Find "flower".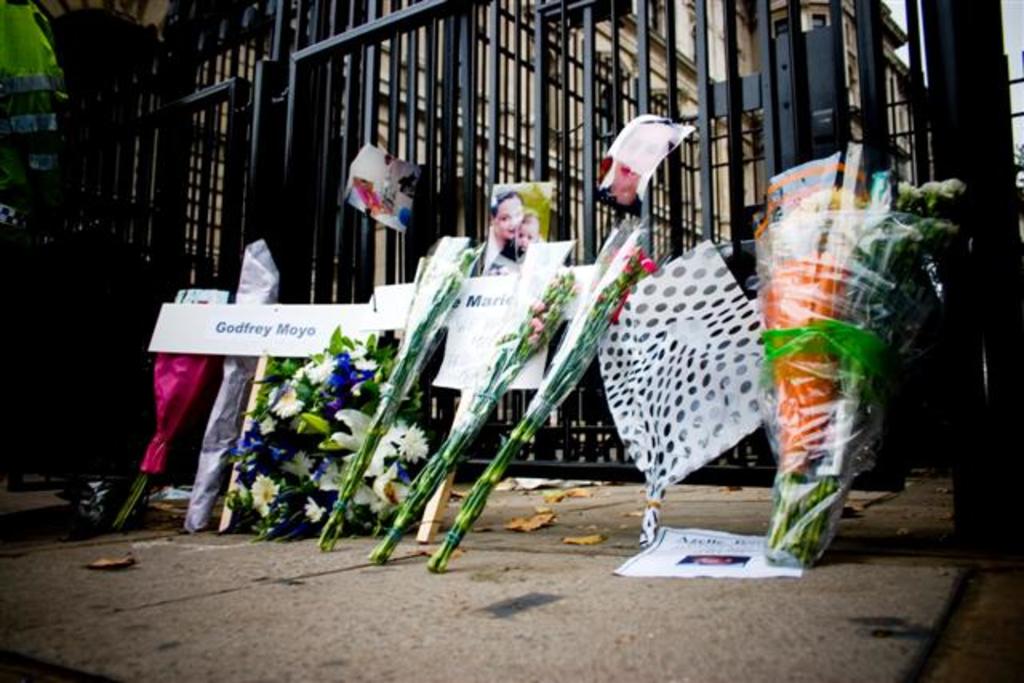
[346, 342, 381, 360].
